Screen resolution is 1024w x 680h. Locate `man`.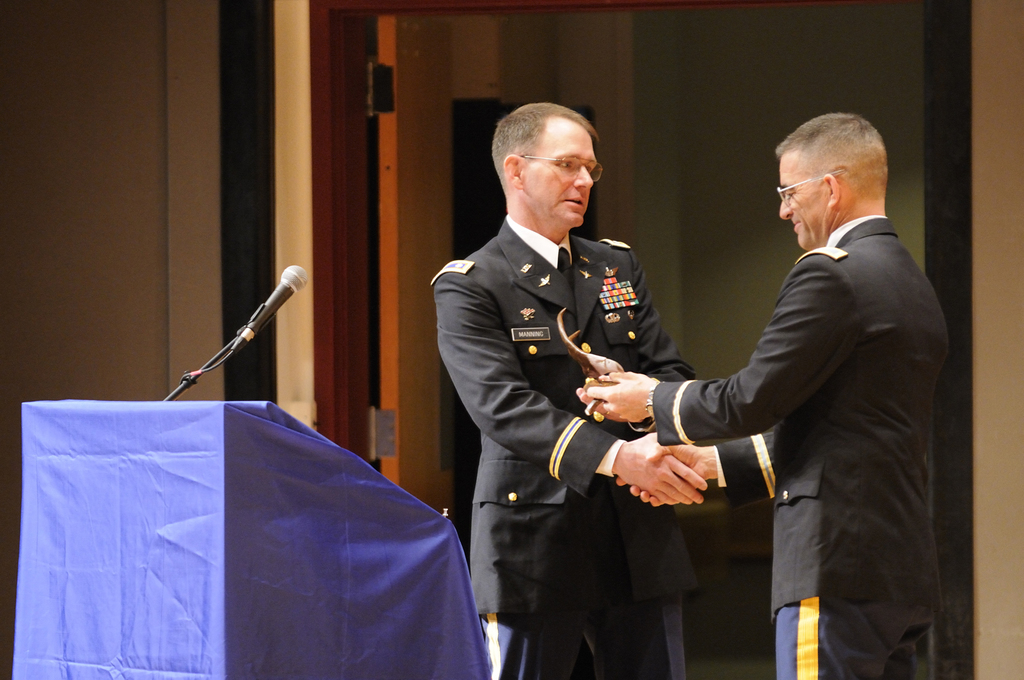
{"left": 429, "top": 98, "right": 715, "bottom": 678}.
